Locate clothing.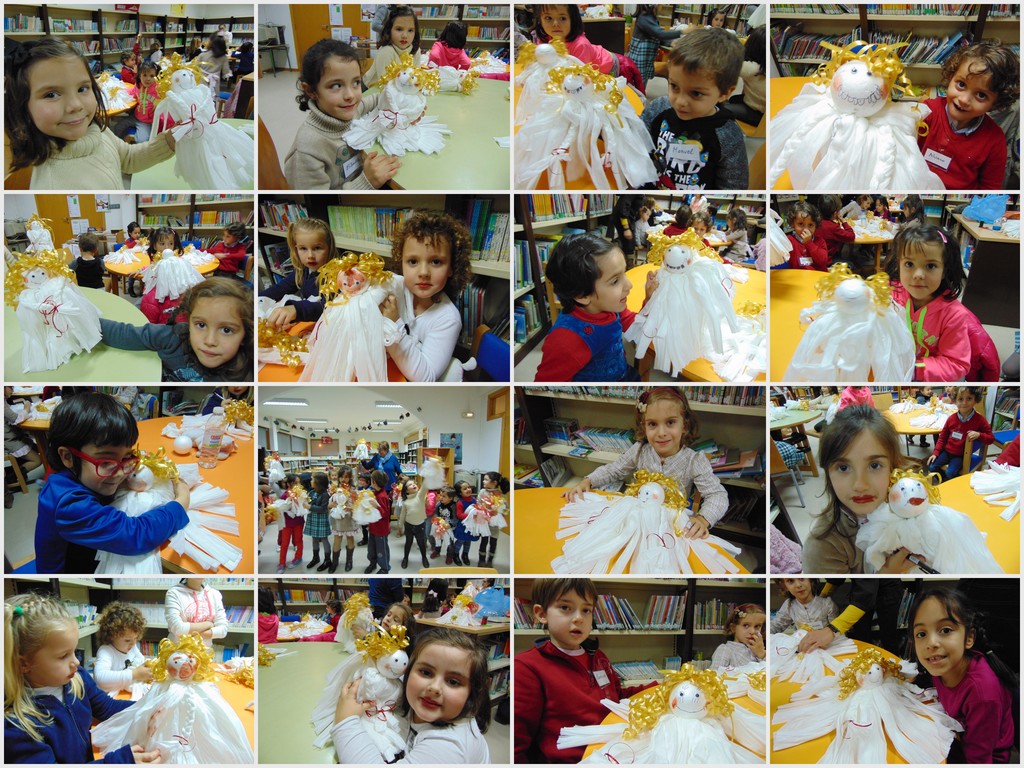
Bounding box: rect(72, 259, 105, 286).
